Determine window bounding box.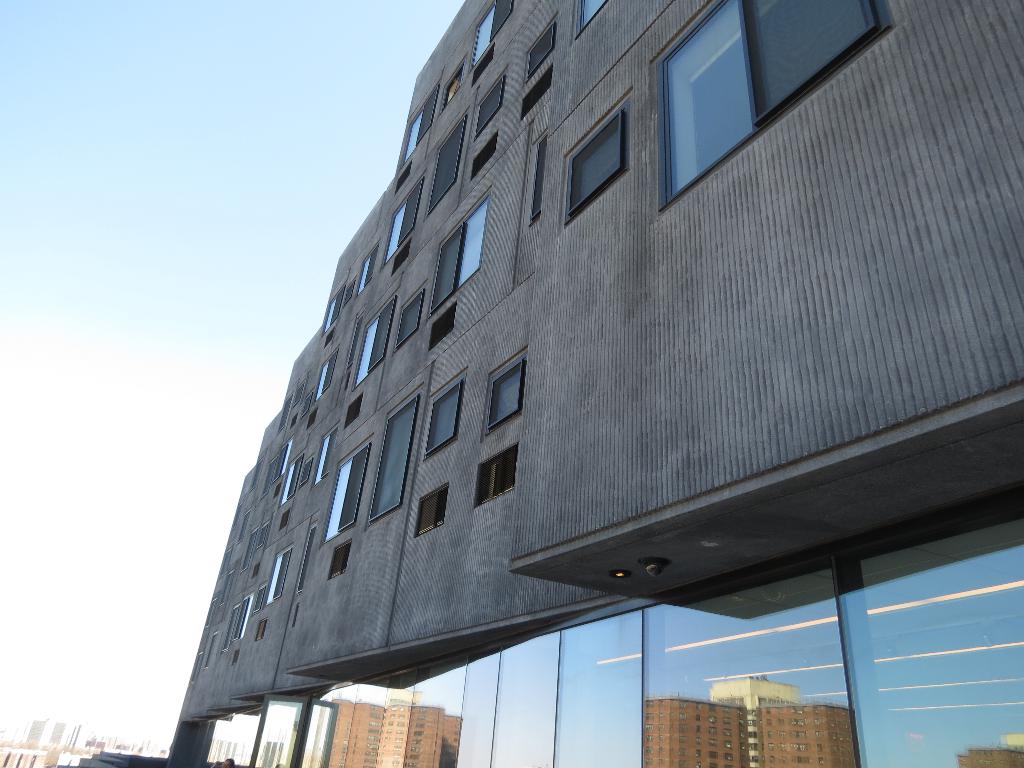
Determined: bbox=[397, 291, 423, 348].
